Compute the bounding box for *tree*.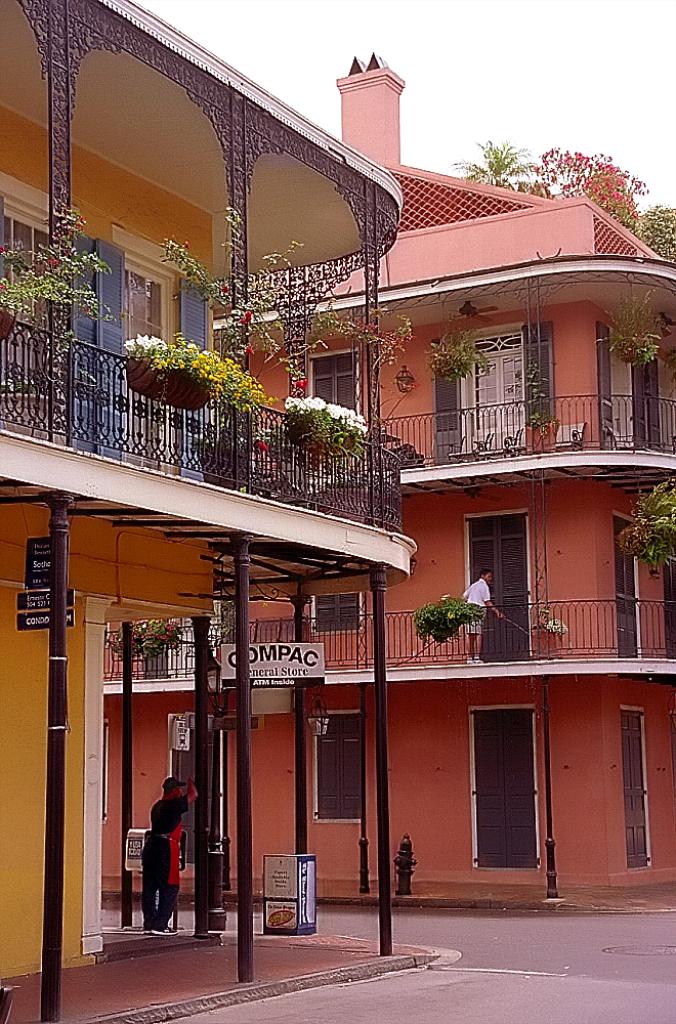
BBox(449, 139, 536, 187).
